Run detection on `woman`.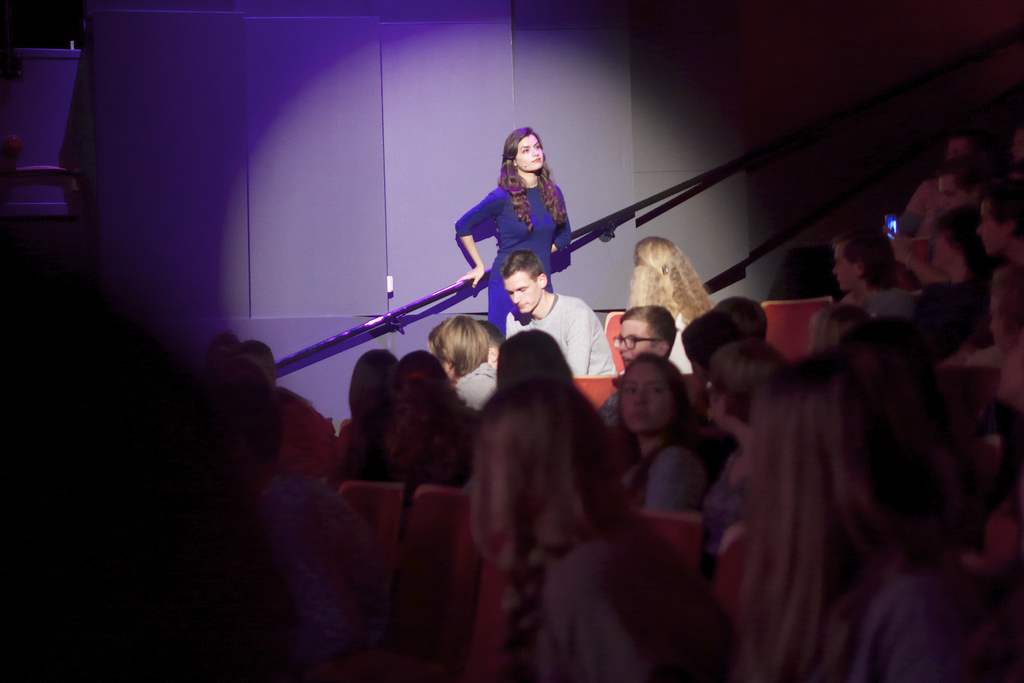
Result: [left=976, top=195, right=1023, bottom=266].
